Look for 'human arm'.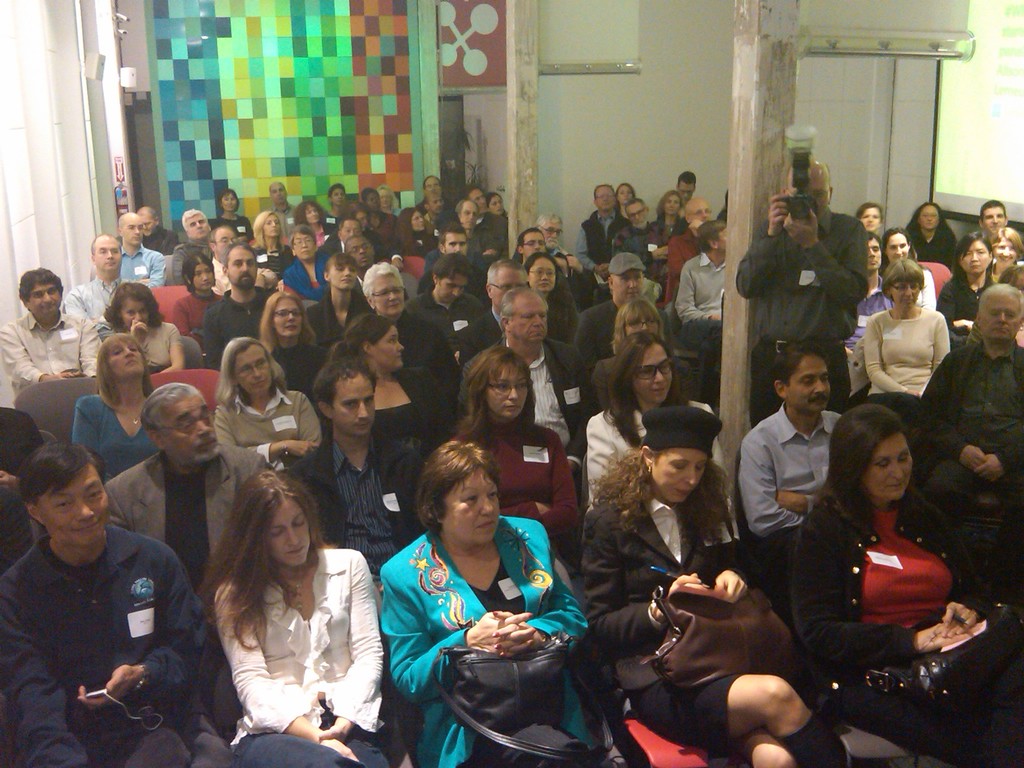
Found: detection(212, 578, 369, 764).
